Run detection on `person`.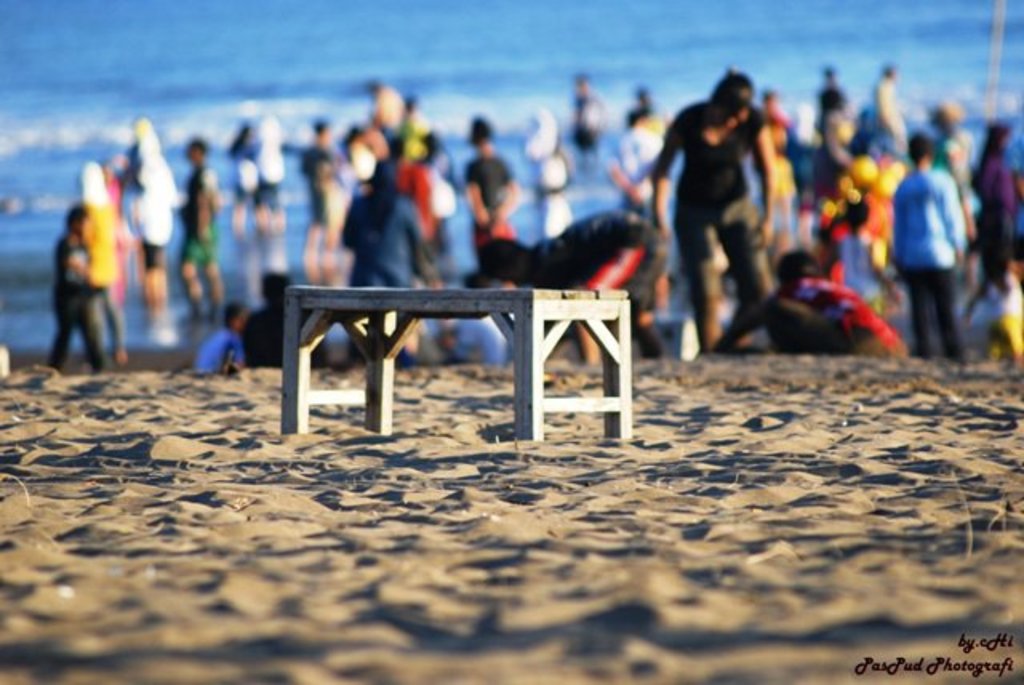
Result: l=454, t=118, r=520, b=256.
